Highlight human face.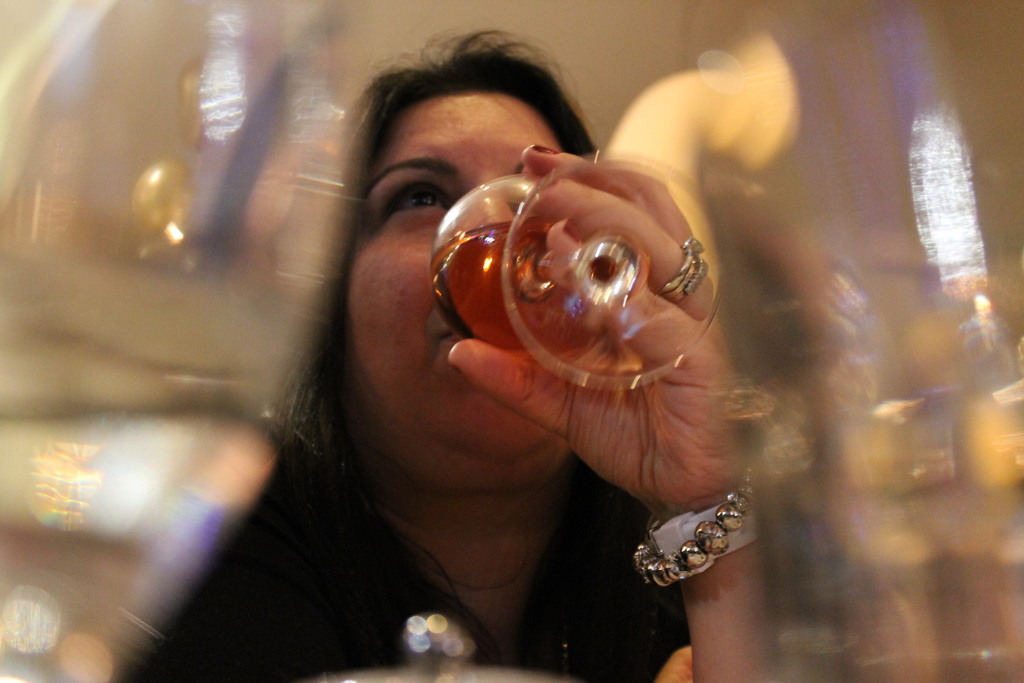
Highlighted region: rect(346, 94, 562, 458).
